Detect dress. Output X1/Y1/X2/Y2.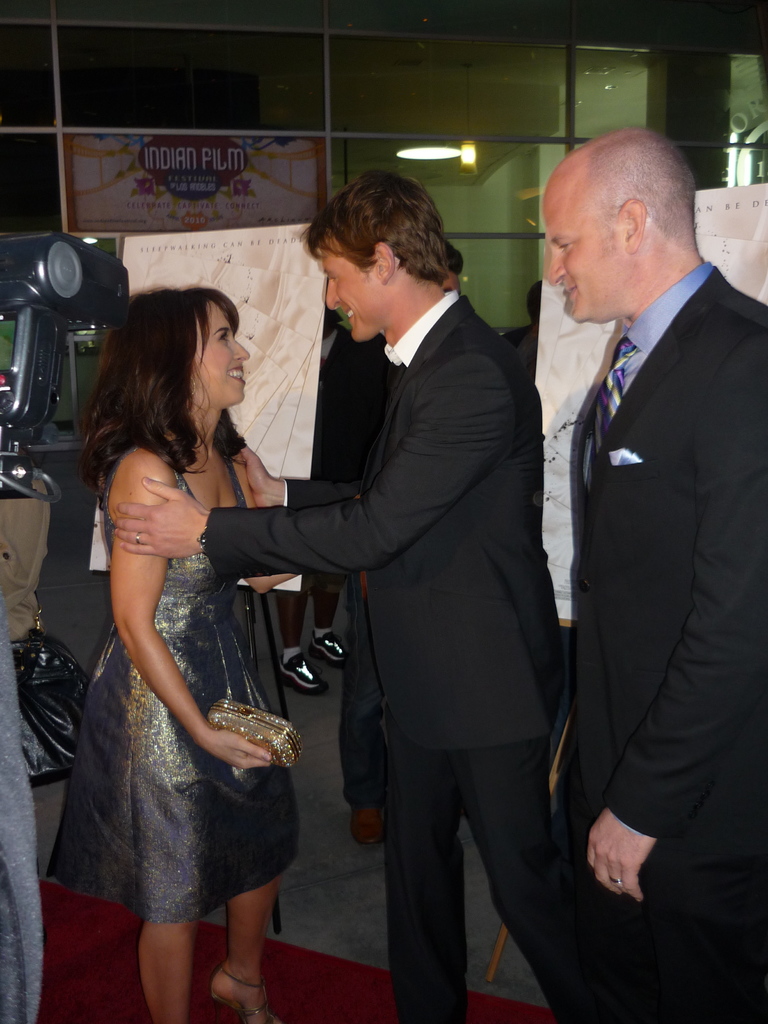
45/440/301/925.
